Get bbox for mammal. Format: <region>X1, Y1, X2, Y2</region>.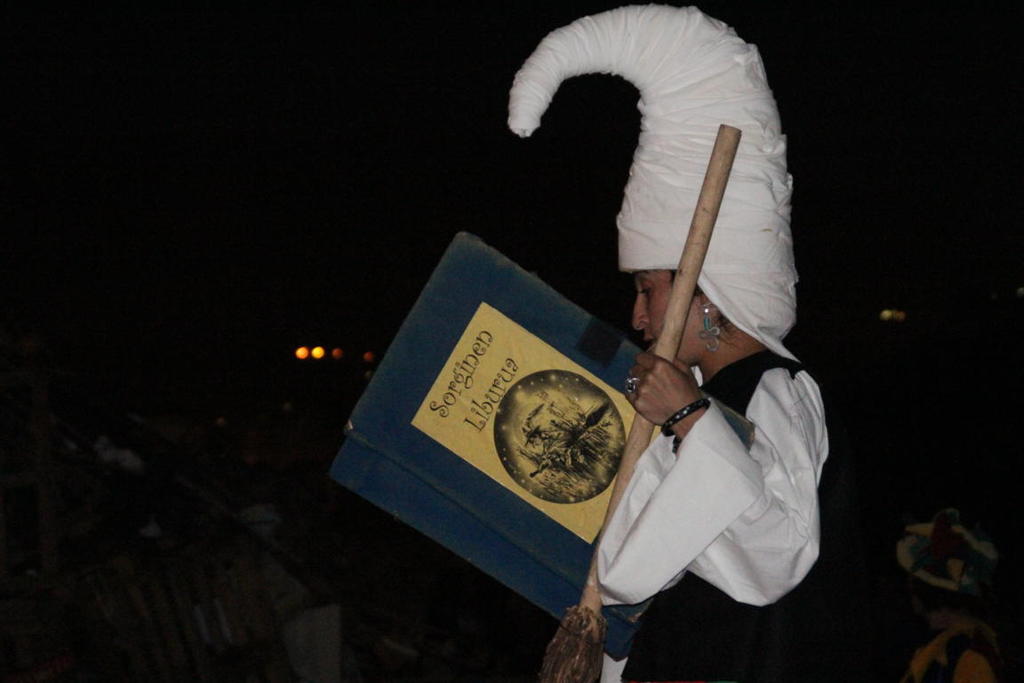
<region>492, 39, 818, 596</region>.
